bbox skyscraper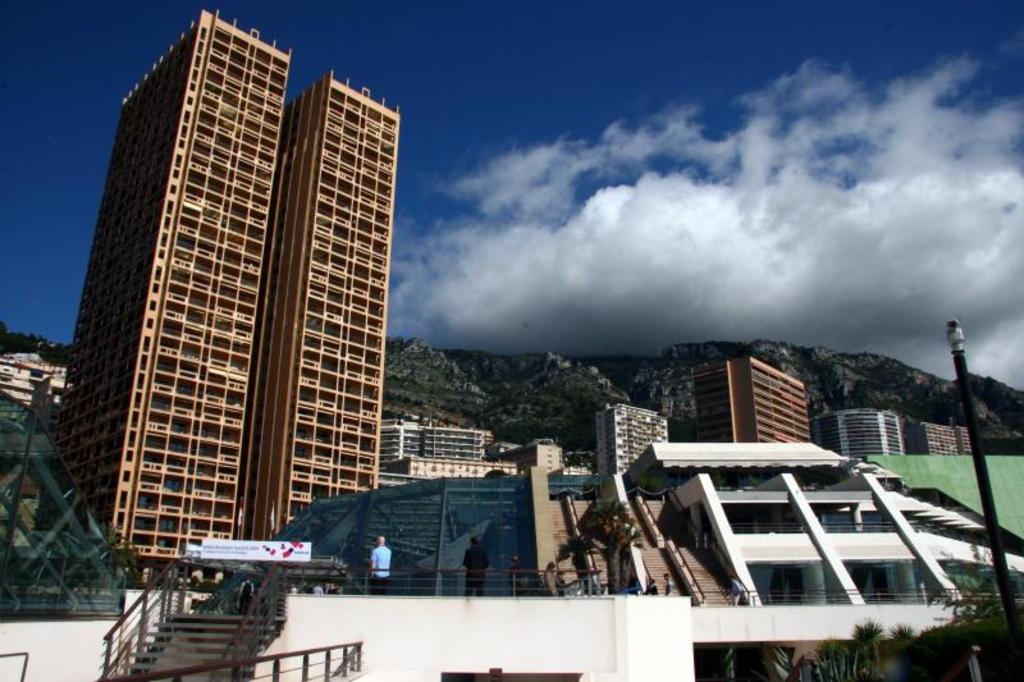
x1=829 y1=404 x2=902 y2=447
